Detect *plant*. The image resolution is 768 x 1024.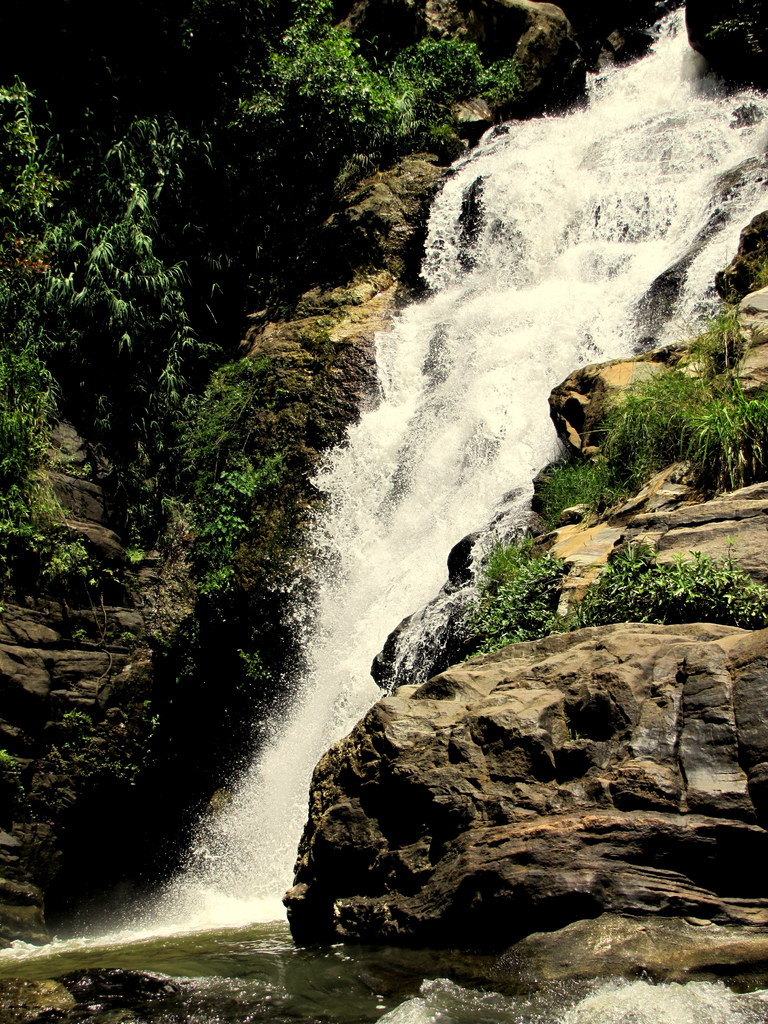
(124, 632, 131, 643).
